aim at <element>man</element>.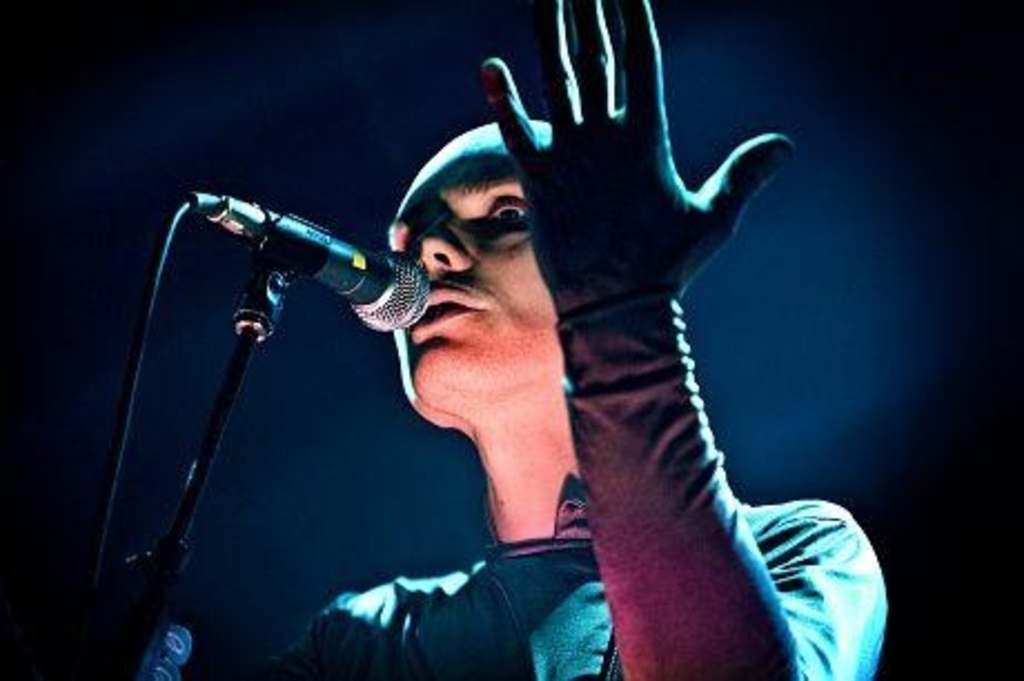
Aimed at (left=138, top=62, right=830, bottom=641).
